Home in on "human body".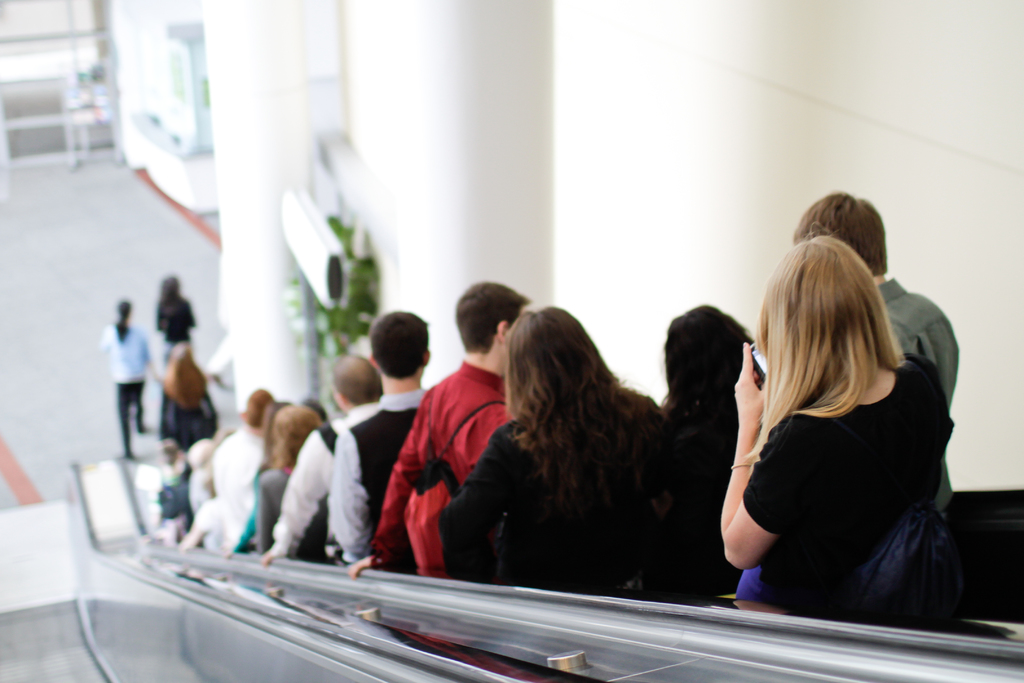
Homed in at bbox=(155, 297, 197, 366).
